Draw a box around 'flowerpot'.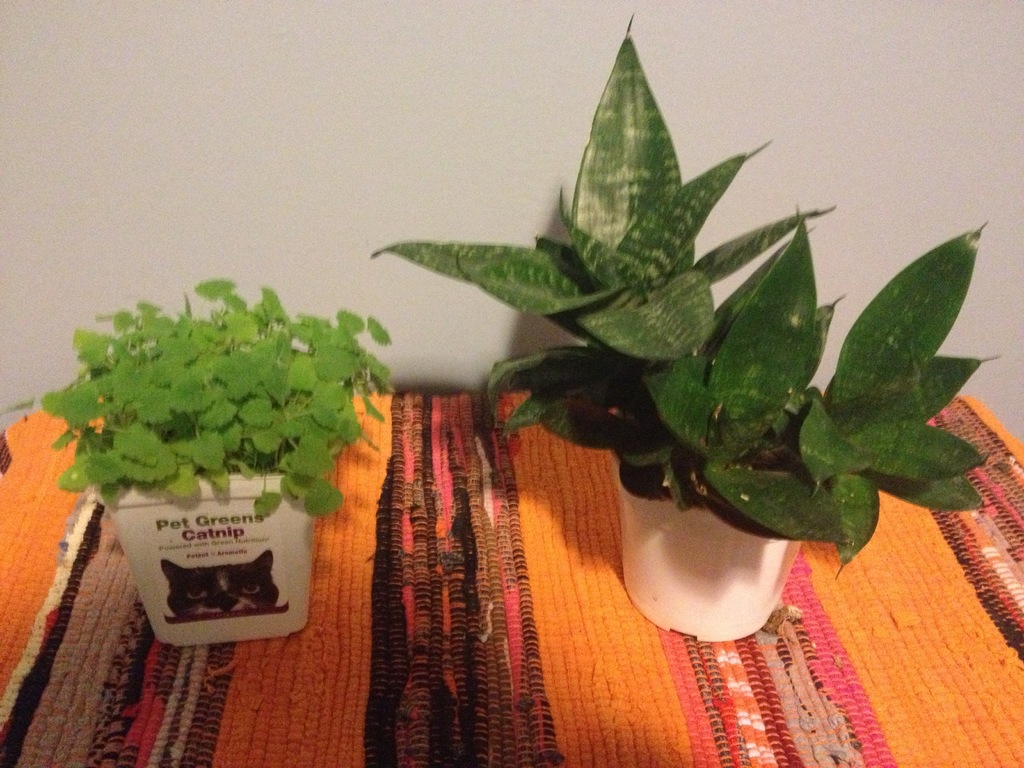
select_region(610, 400, 804, 645).
